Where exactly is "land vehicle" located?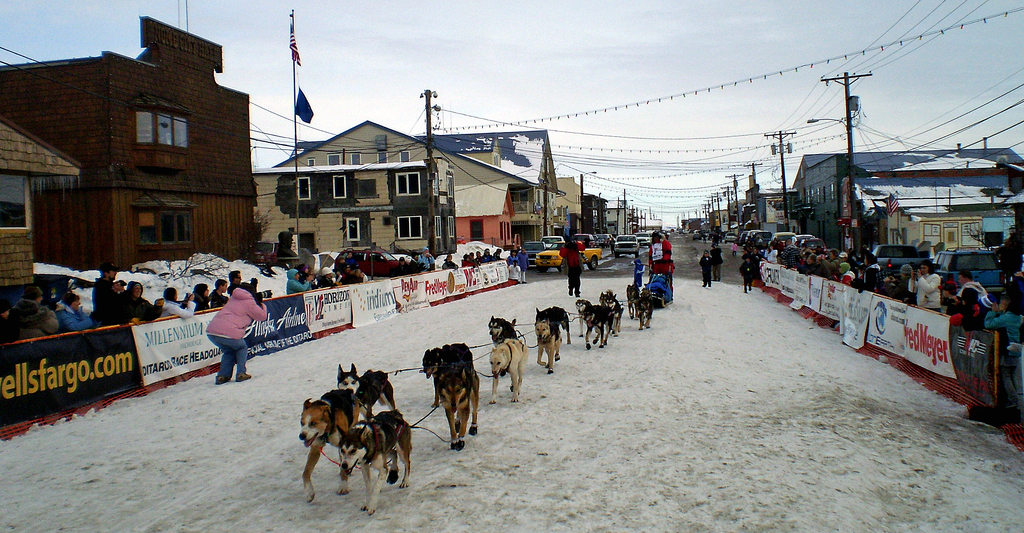
Its bounding box is <box>613,231,642,258</box>.
